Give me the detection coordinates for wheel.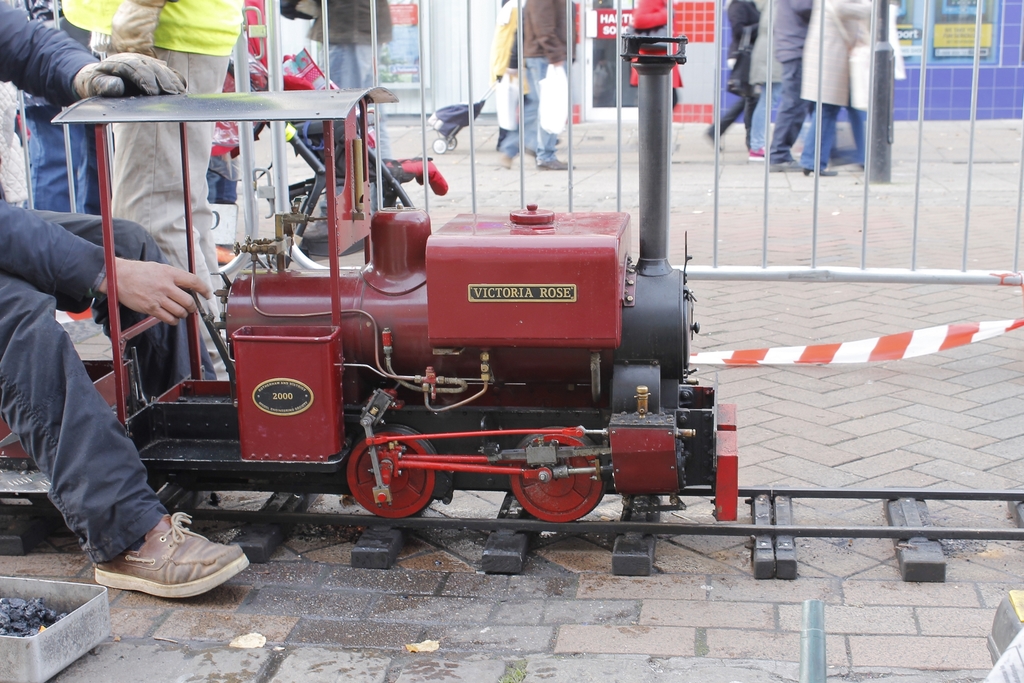
bbox=[510, 428, 606, 524].
